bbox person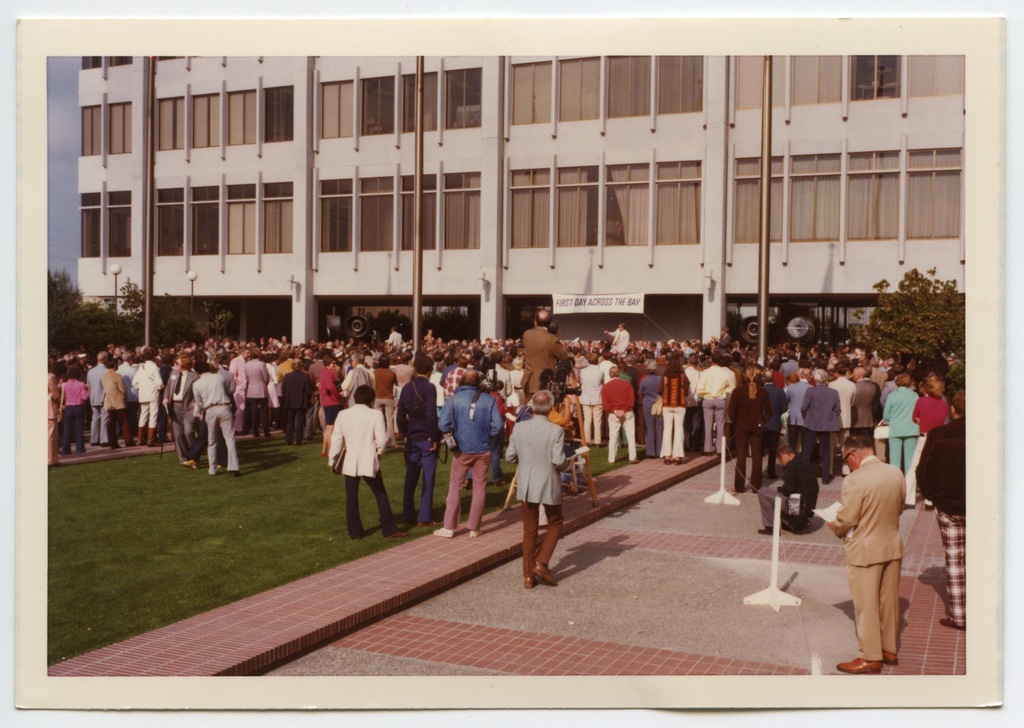
916 391 966 630
